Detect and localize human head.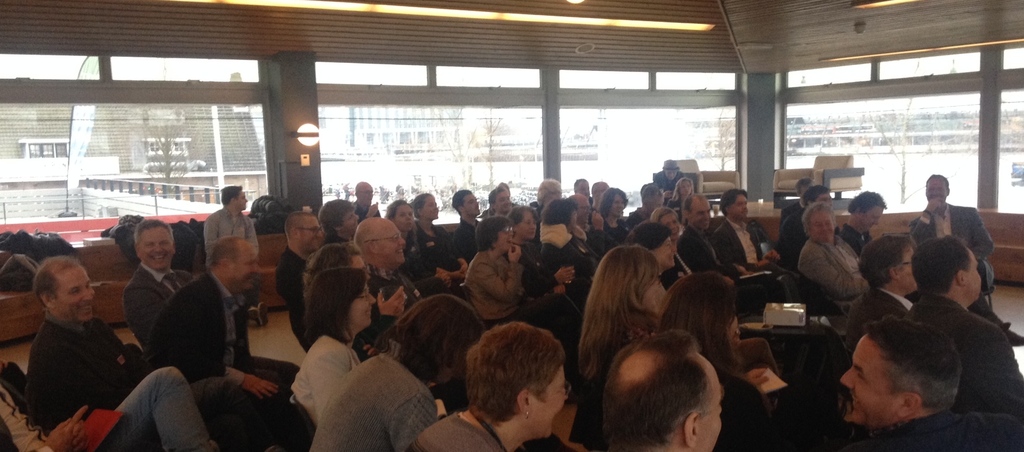
Localized at box(306, 266, 378, 336).
